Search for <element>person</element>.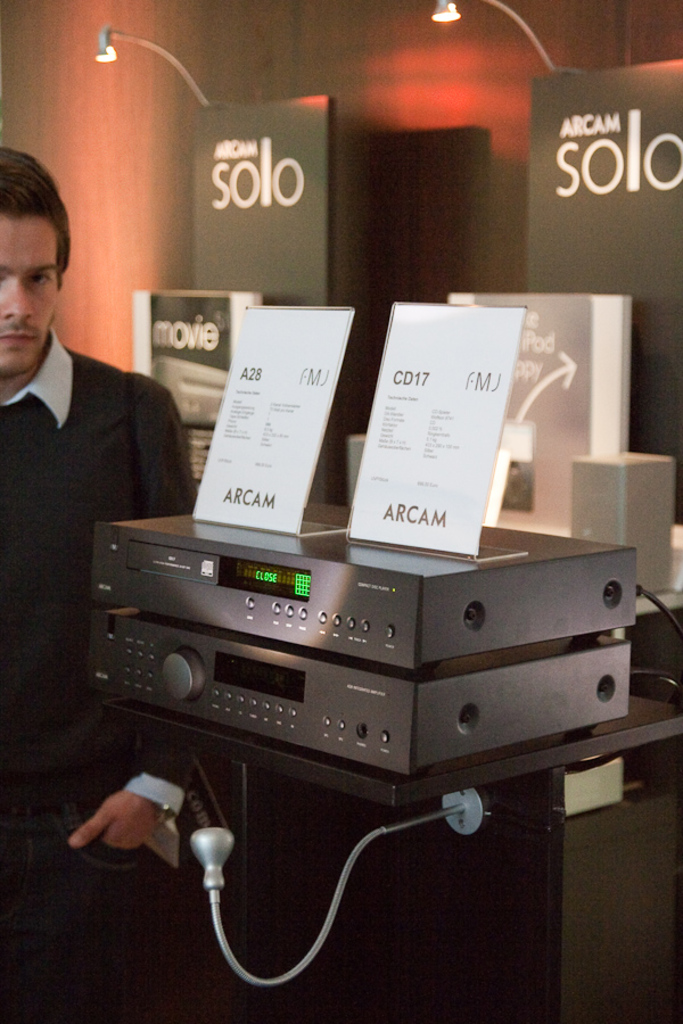
Found at 0 146 194 1023.
